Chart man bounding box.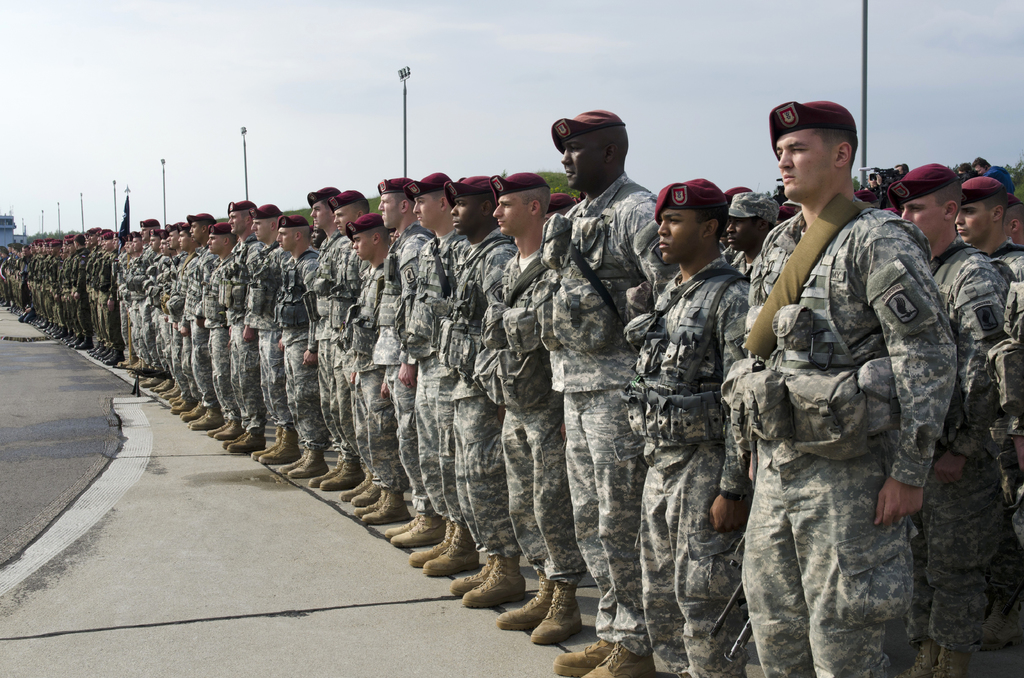
Charted: x1=364 y1=189 x2=432 y2=528.
